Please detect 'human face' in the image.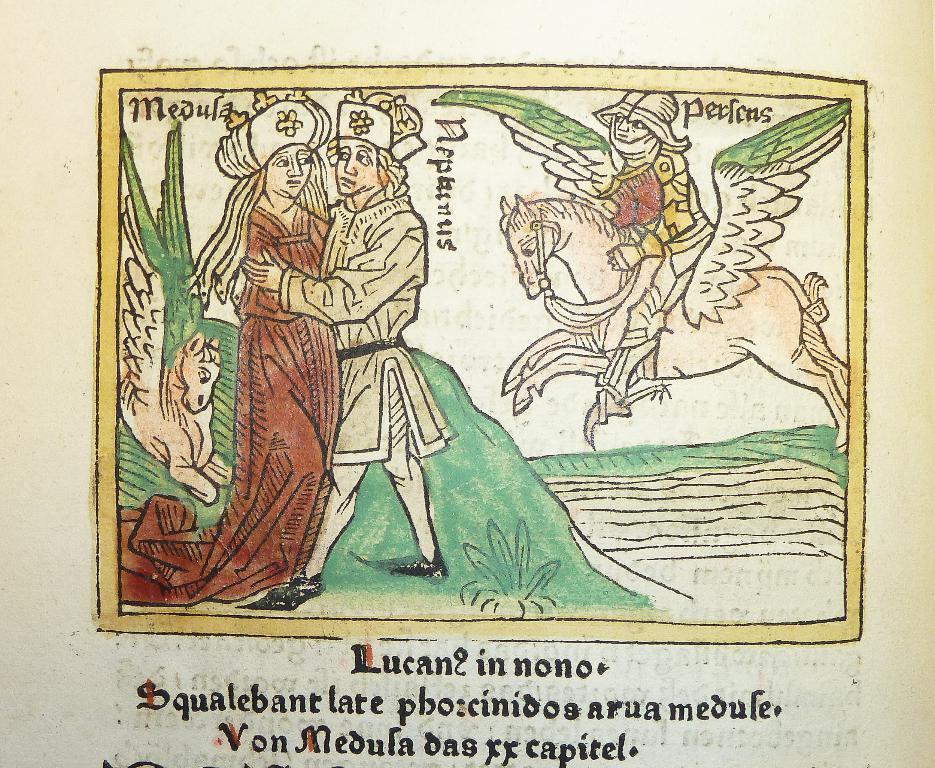
box=[333, 137, 372, 191].
